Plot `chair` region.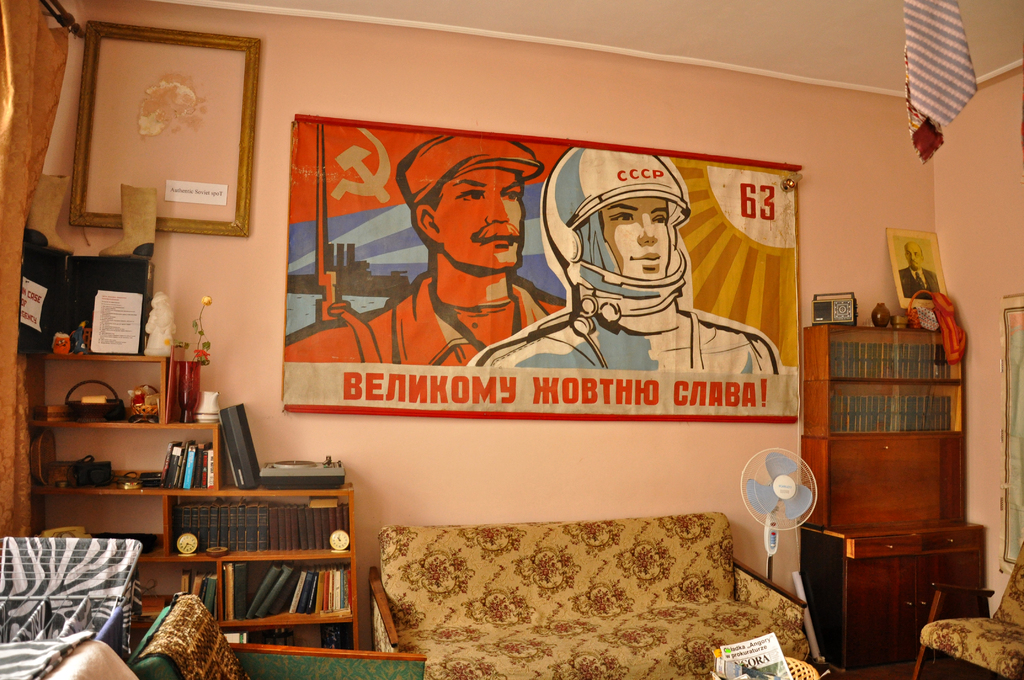
Plotted at bbox=[123, 593, 426, 679].
